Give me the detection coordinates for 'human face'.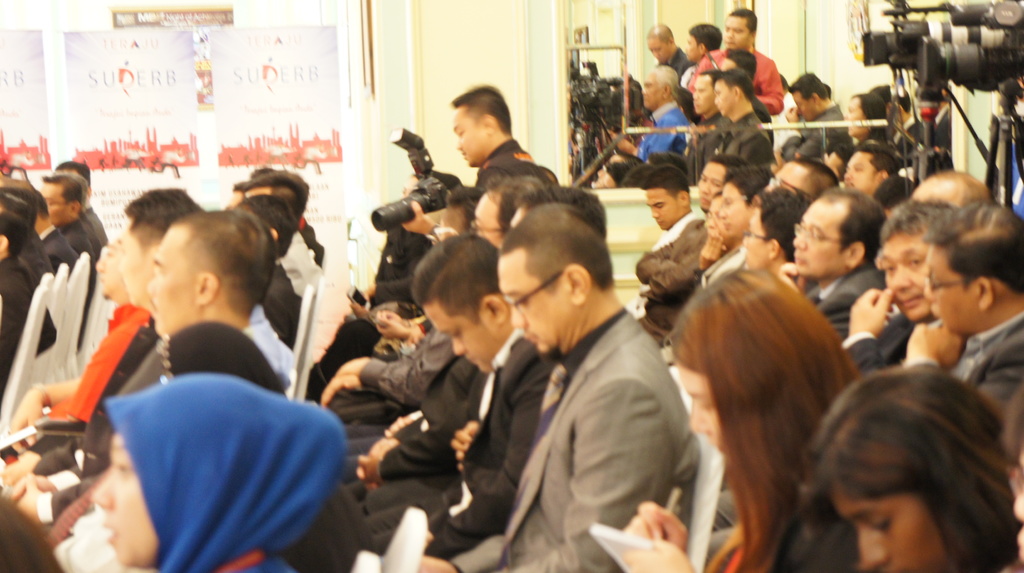
bbox(452, 108, 481, 168).
